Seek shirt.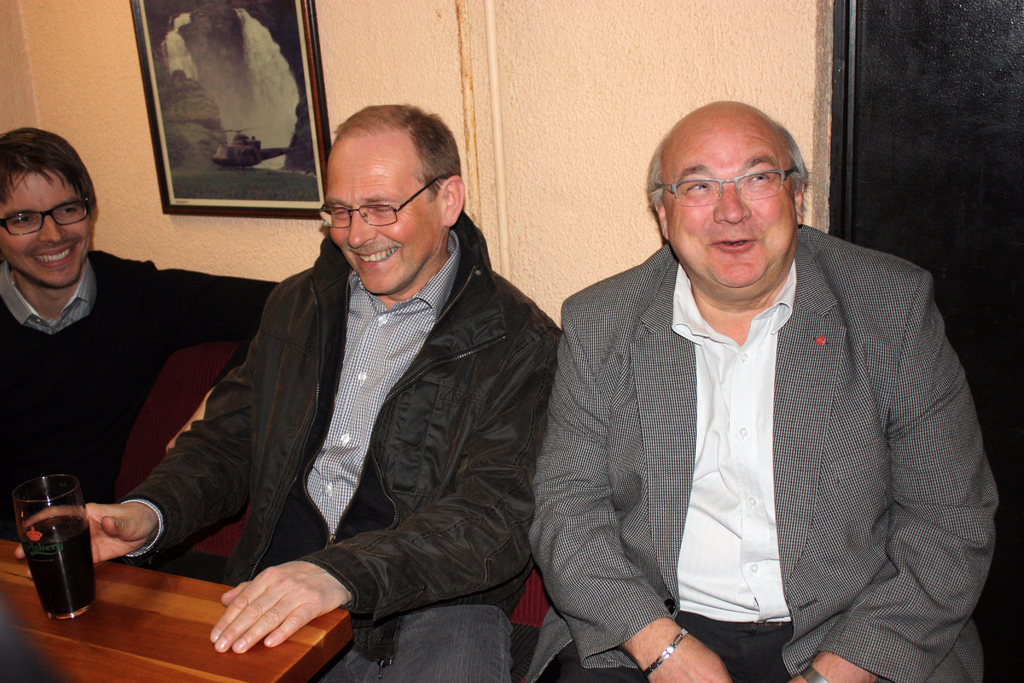
0, 263, 99, 339.
